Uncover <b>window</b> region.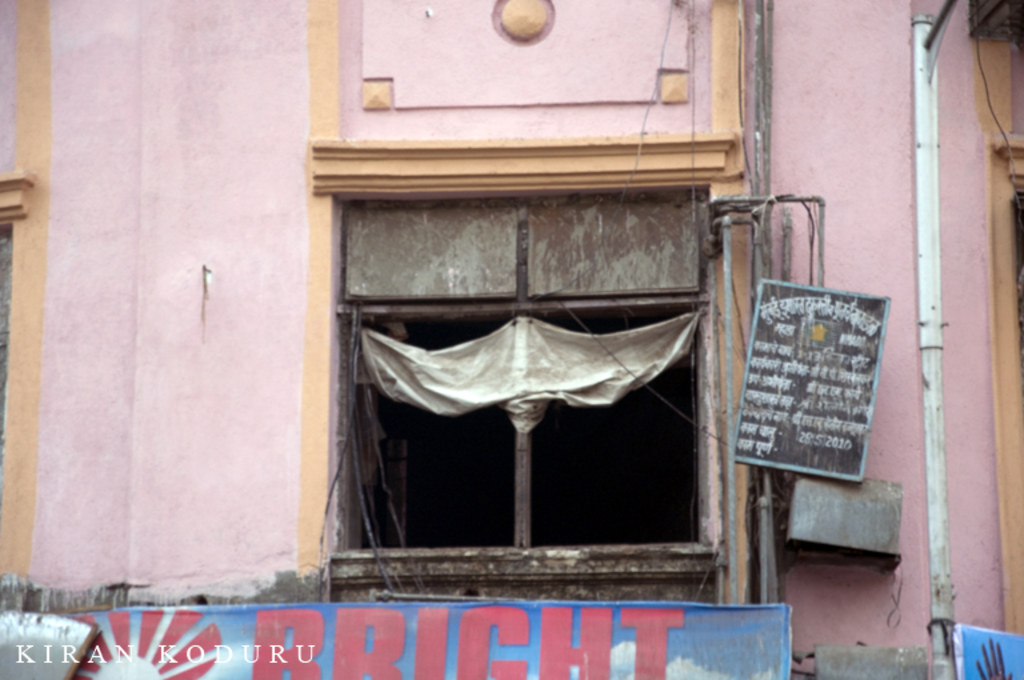
Uncovered: x1=288 y1=163 x2=757 y2=568.
